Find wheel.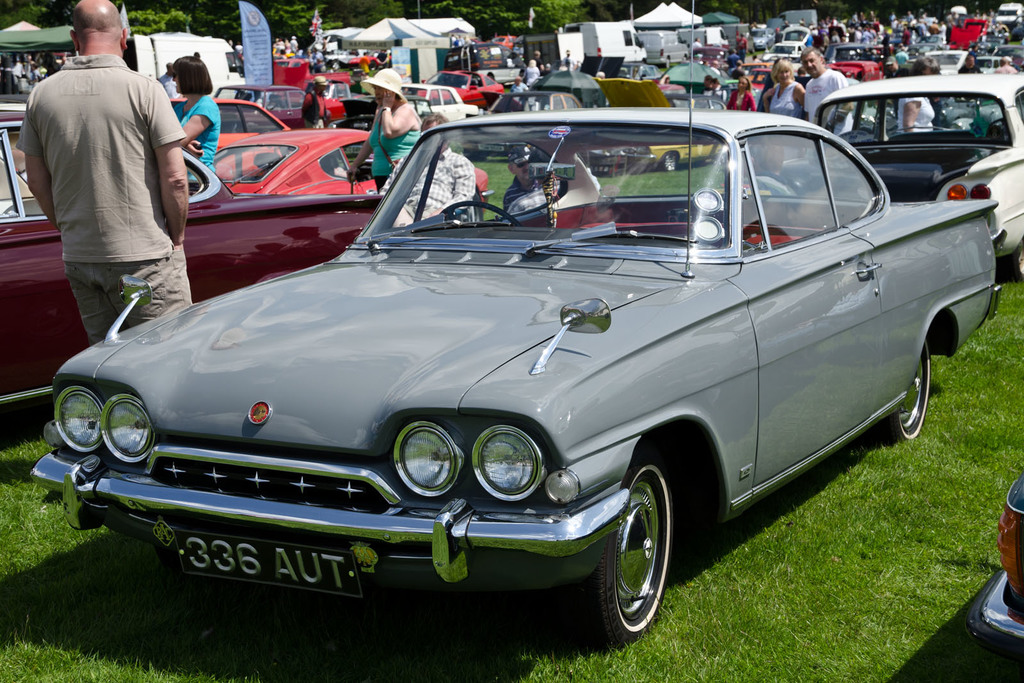
region(439, 198, 525, 230).
